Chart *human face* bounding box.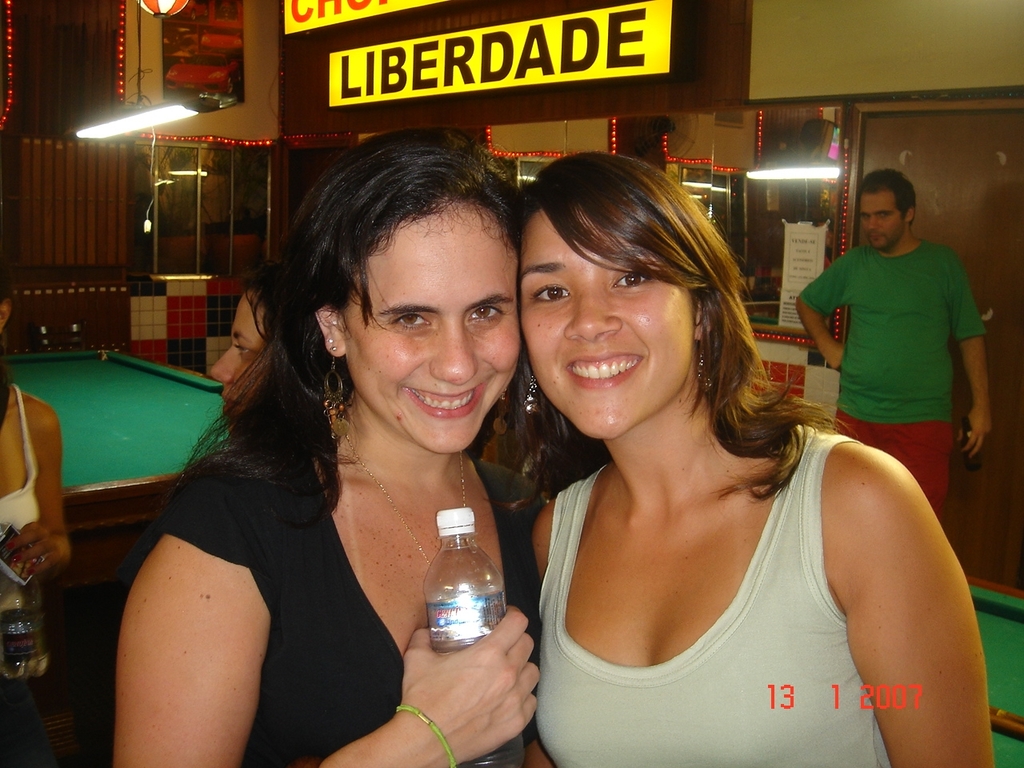
Charted: Rect(519, 208, 695, 440).
